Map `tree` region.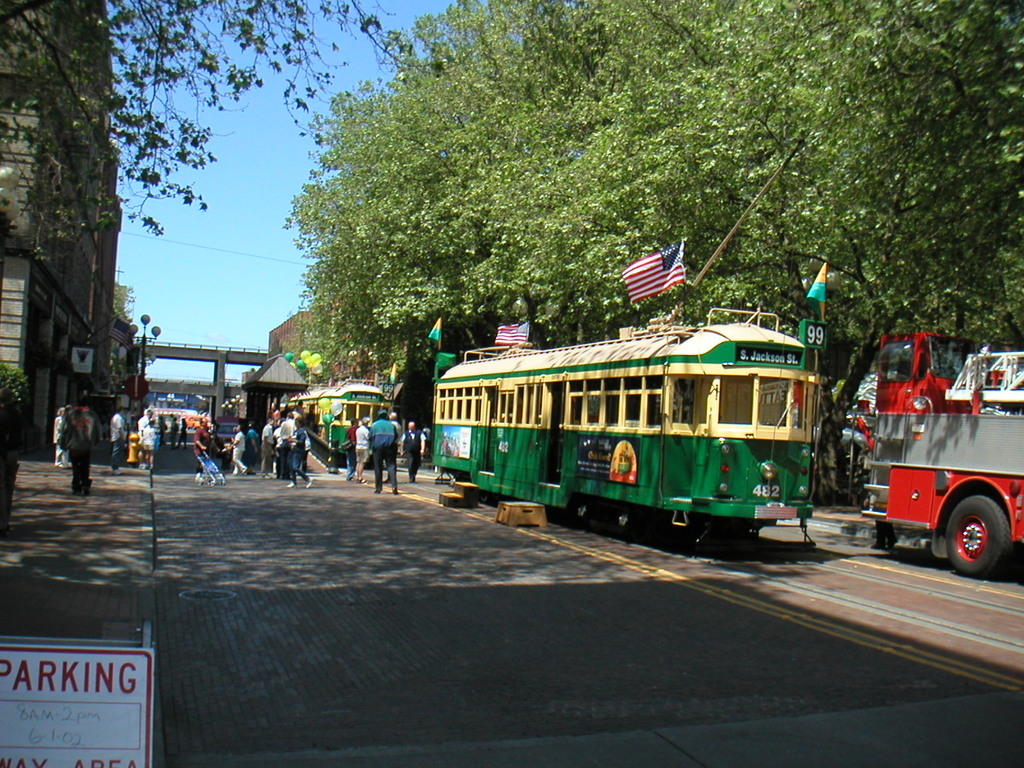
Mapped to <bbox>278, 0, 1023, 502</bbox>.
